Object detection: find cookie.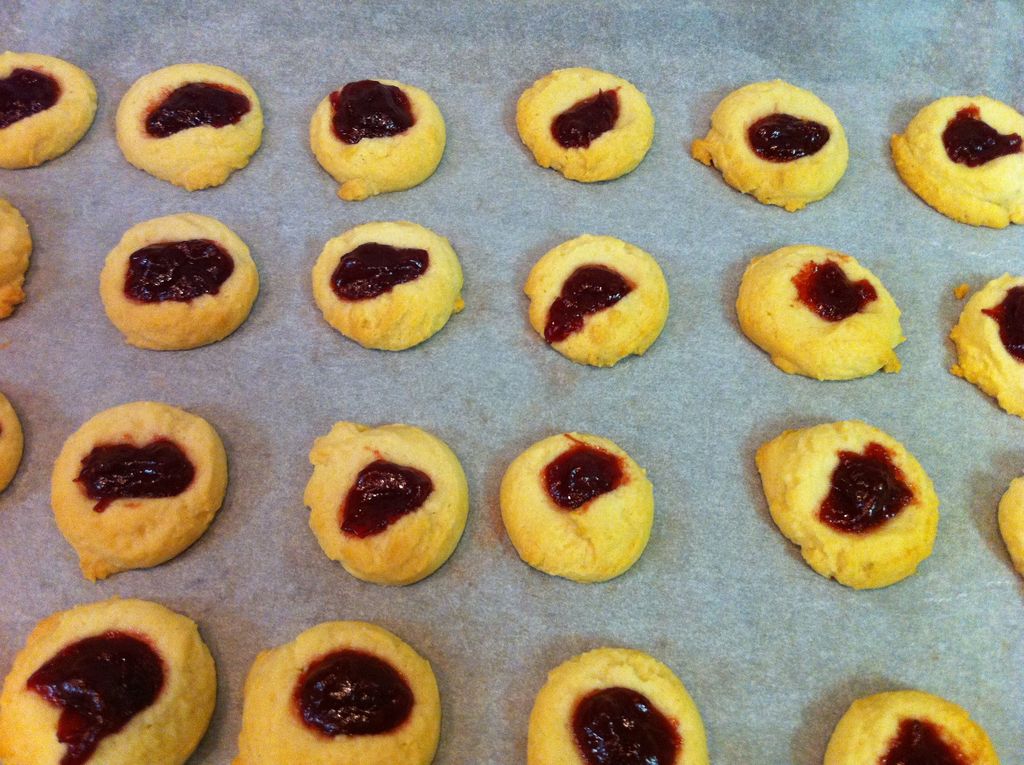
x1=299, y1=417, x2=467, y2=590.
